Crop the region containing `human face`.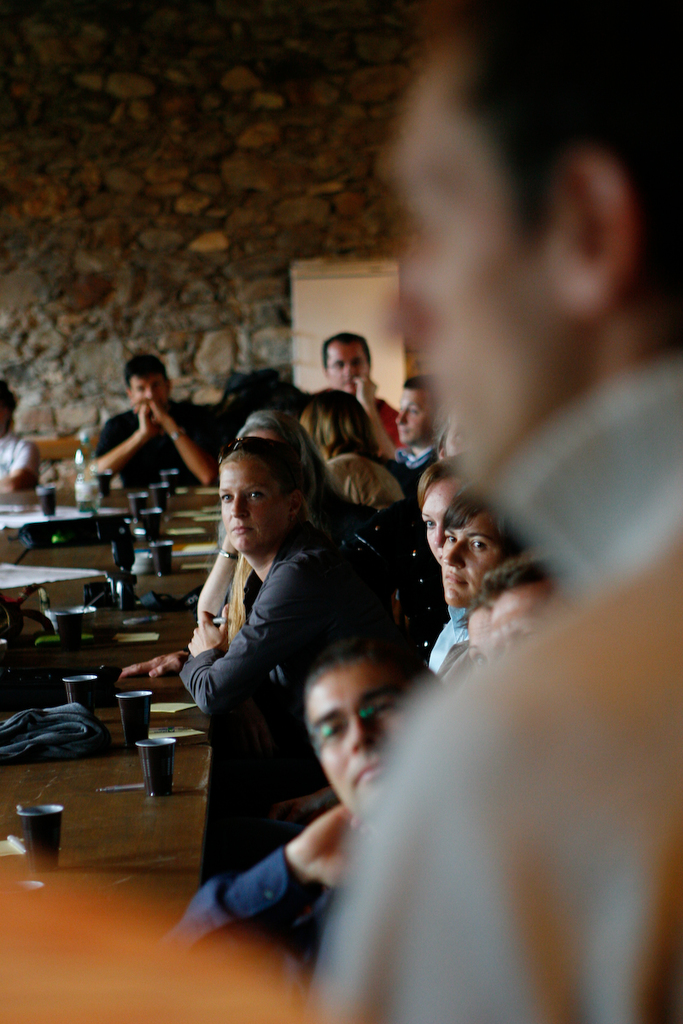
Crop region: x1=418 y1=480 x2=463 y2=559.
